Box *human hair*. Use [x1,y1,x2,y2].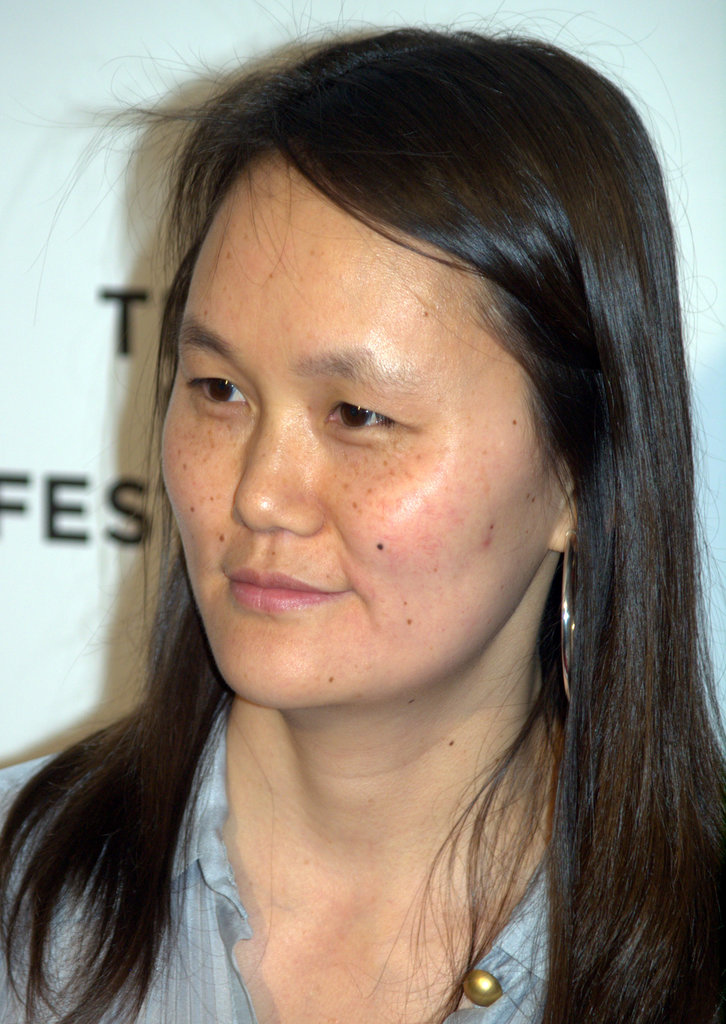
[60,54,714,1023].
